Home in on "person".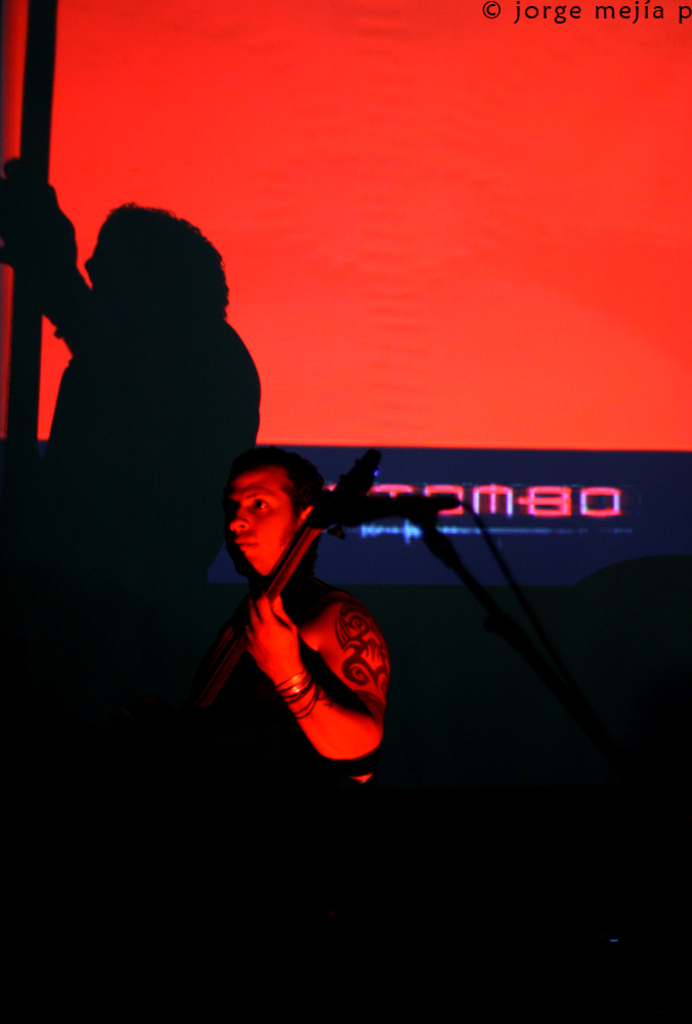
Homed in at x1=165 y1=450 x2=390 y2=765.
